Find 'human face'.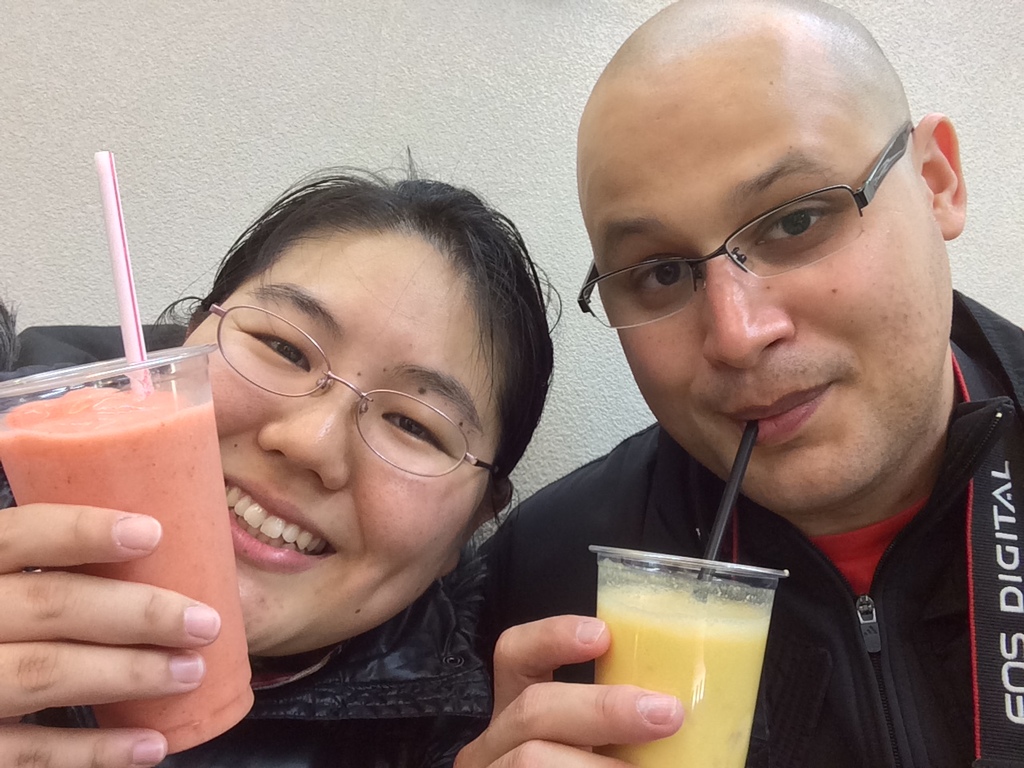
<bbox>574, 78, 948, 514</bbox>.
